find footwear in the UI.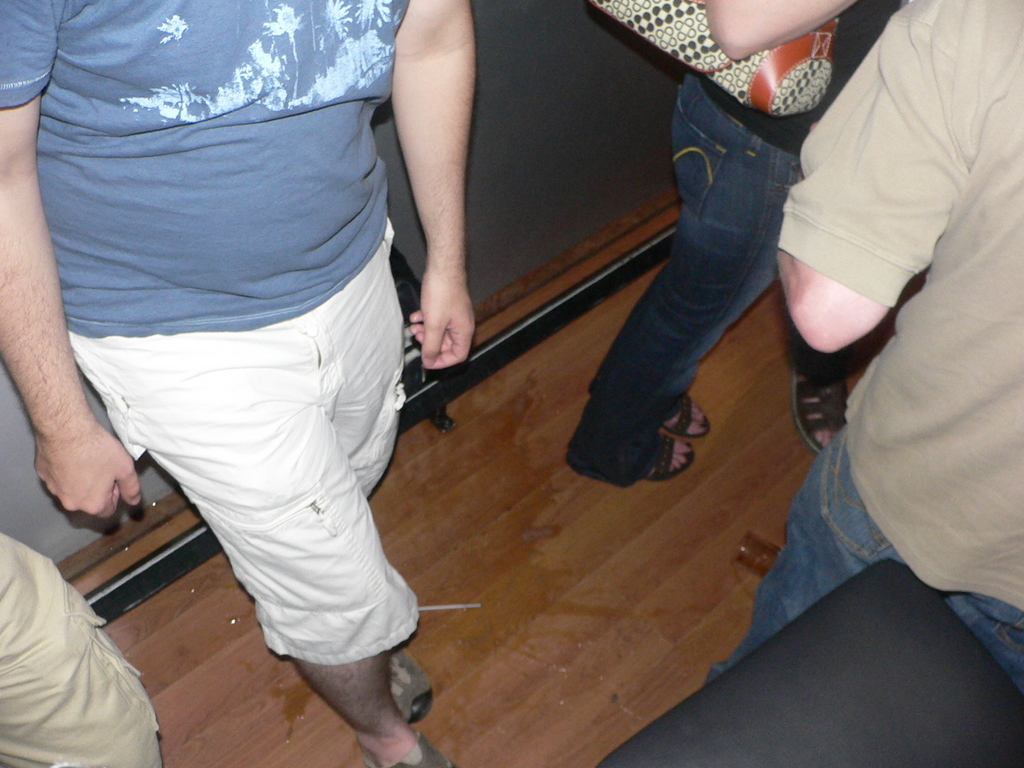
UI element at 794:373:856:454.
